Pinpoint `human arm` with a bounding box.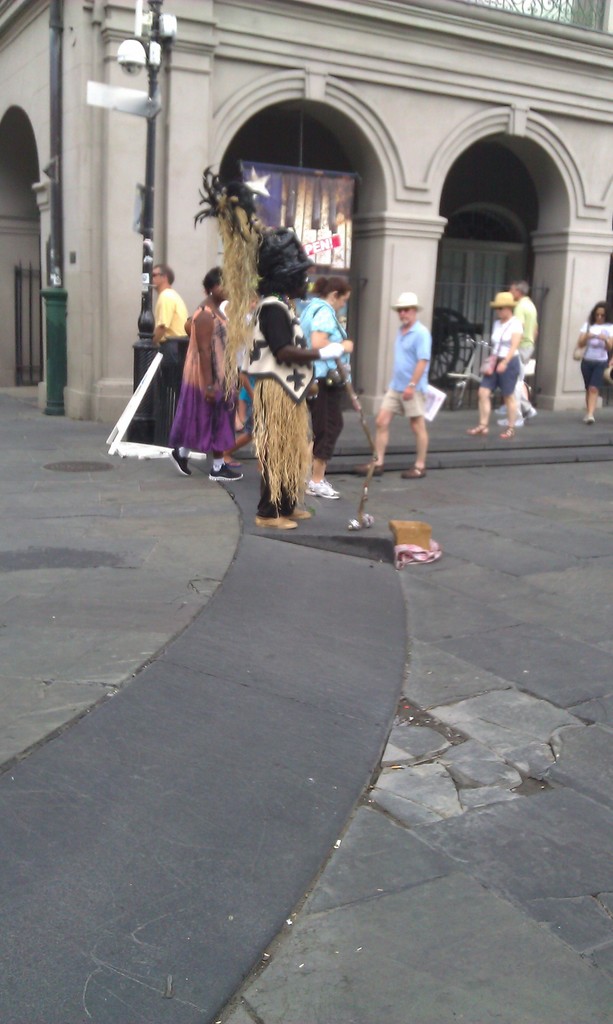
detection(258, 308, 347, 366).
